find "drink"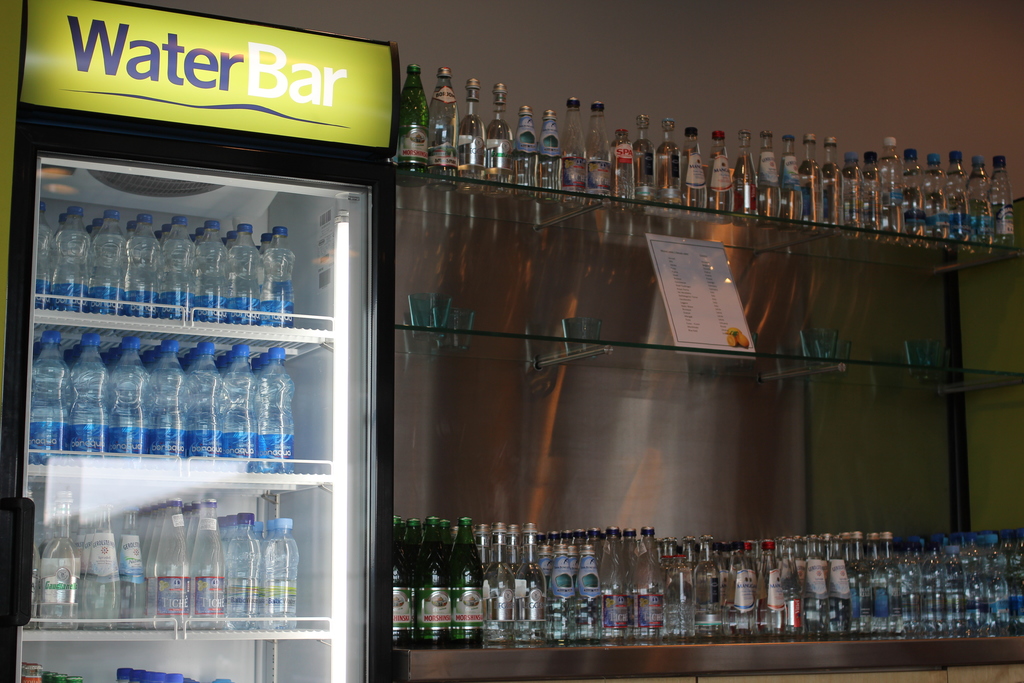
[540, 109, 557, 206]
